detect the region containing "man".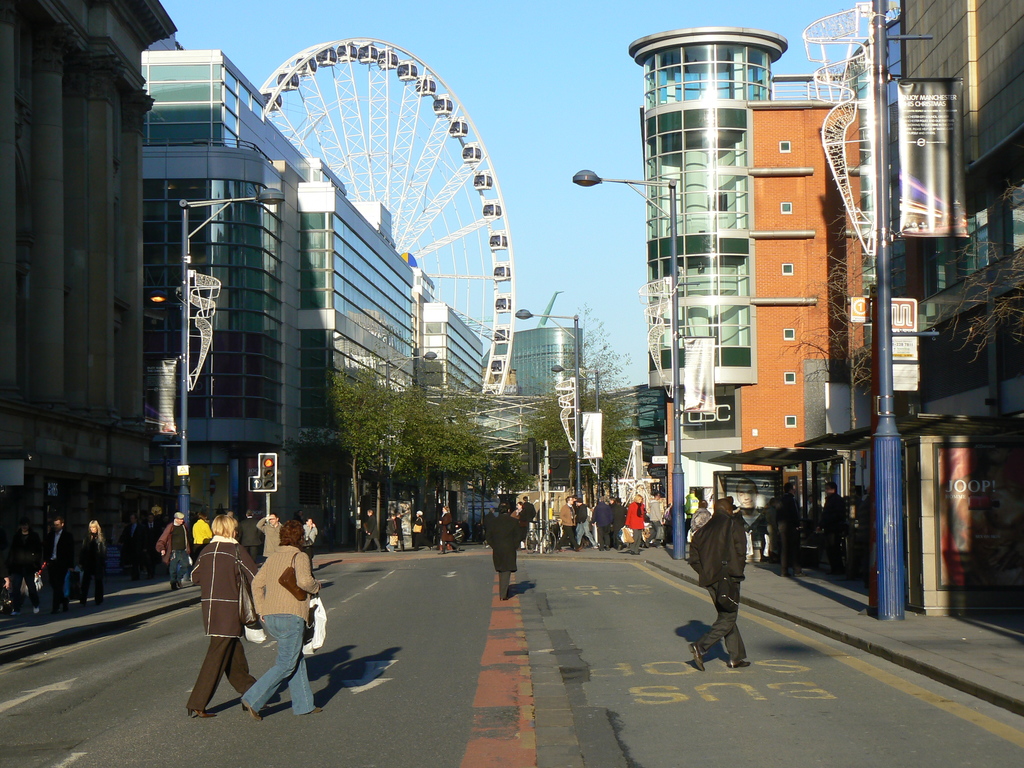
locate(687, 493, 760, 678).
